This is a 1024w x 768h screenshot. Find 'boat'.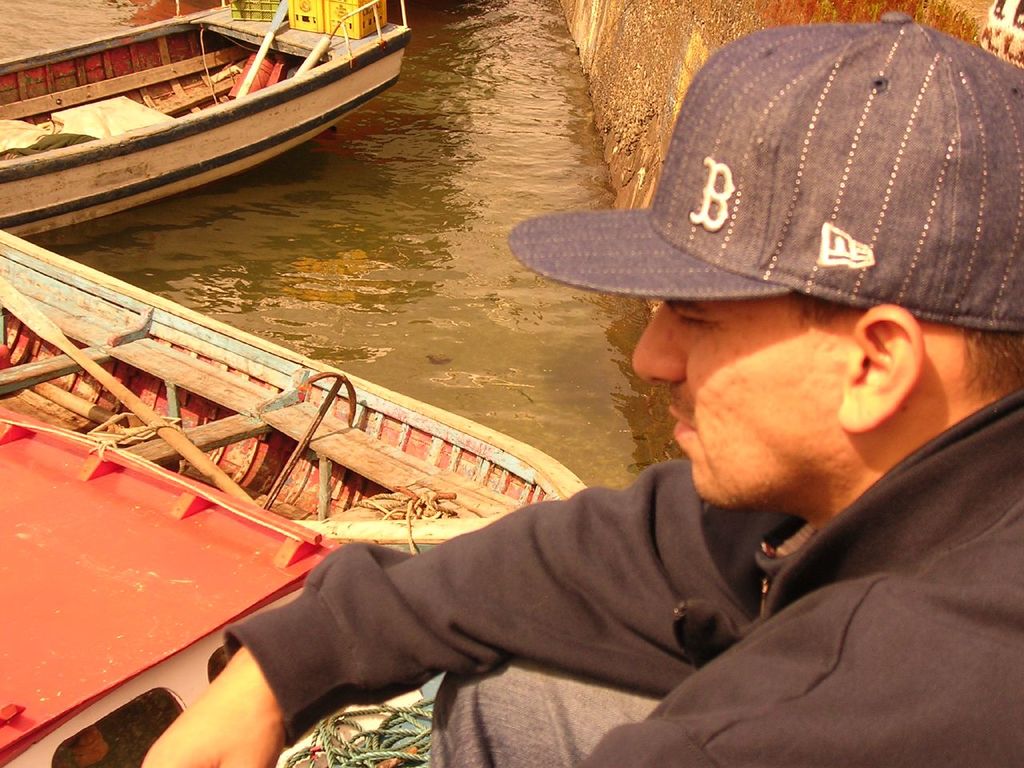
Bounding box: select_region(0, 227, 587, 767).
